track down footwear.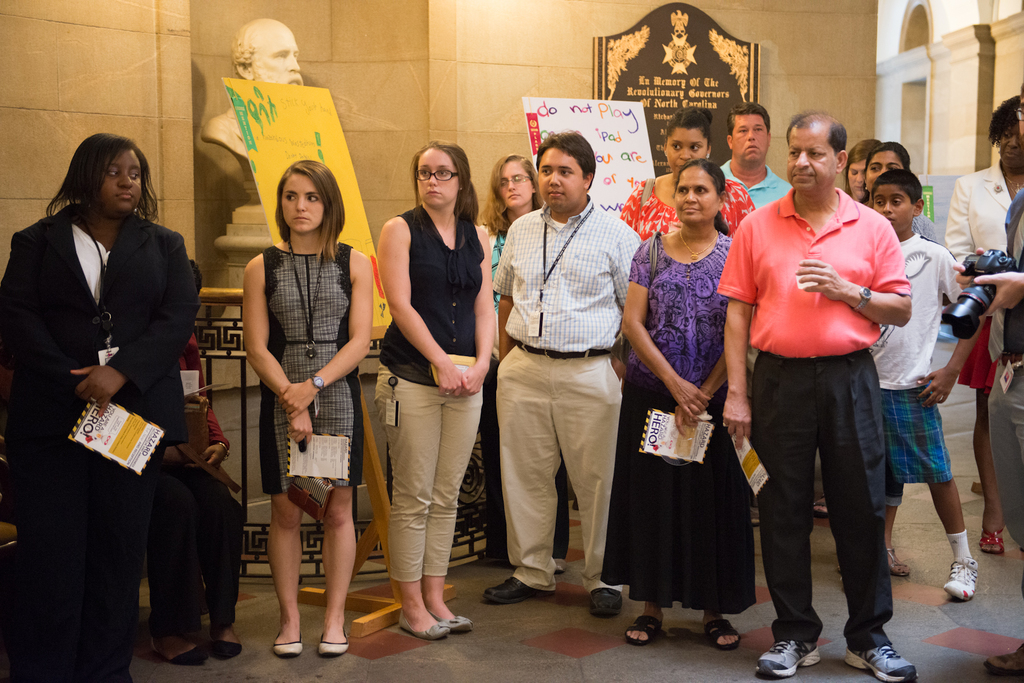
Tracked to {"x1": 214, "y1": 630, "x2": 241, "y2": 661}.
